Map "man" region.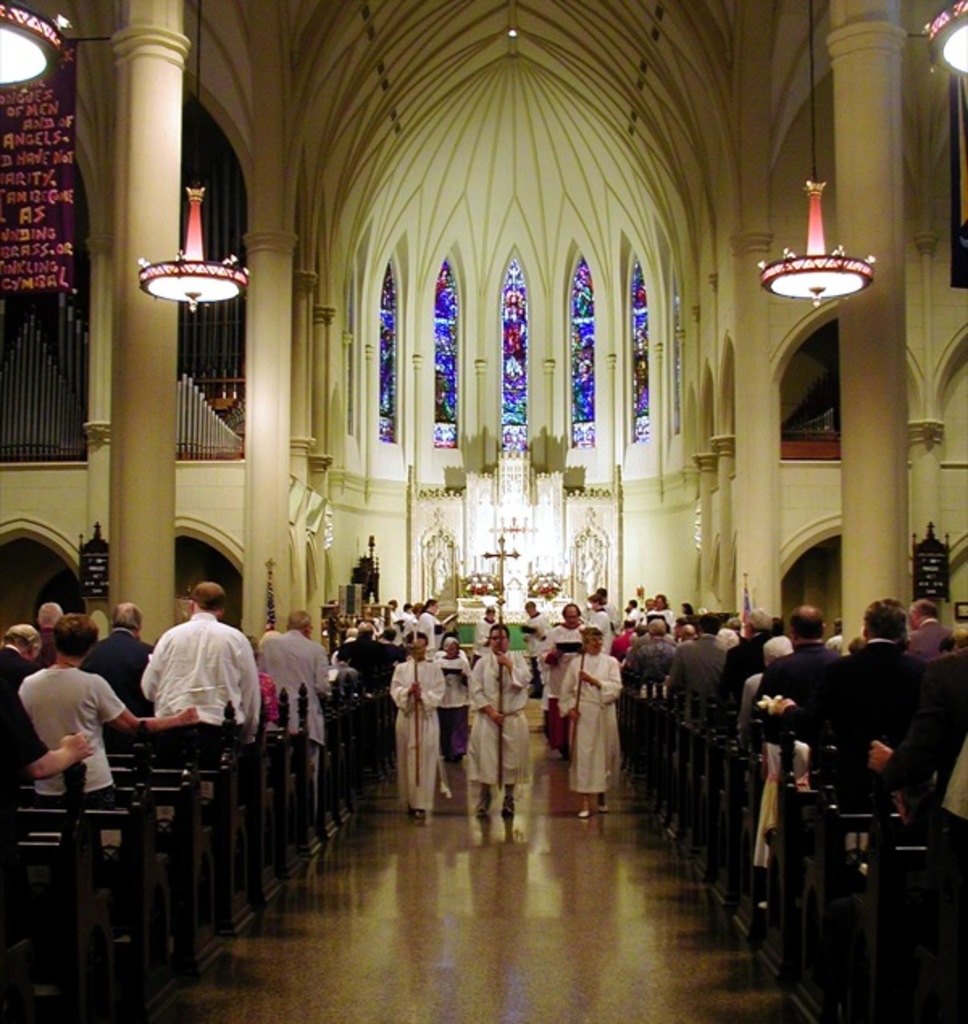
Mapped to 812,600,908,771.
